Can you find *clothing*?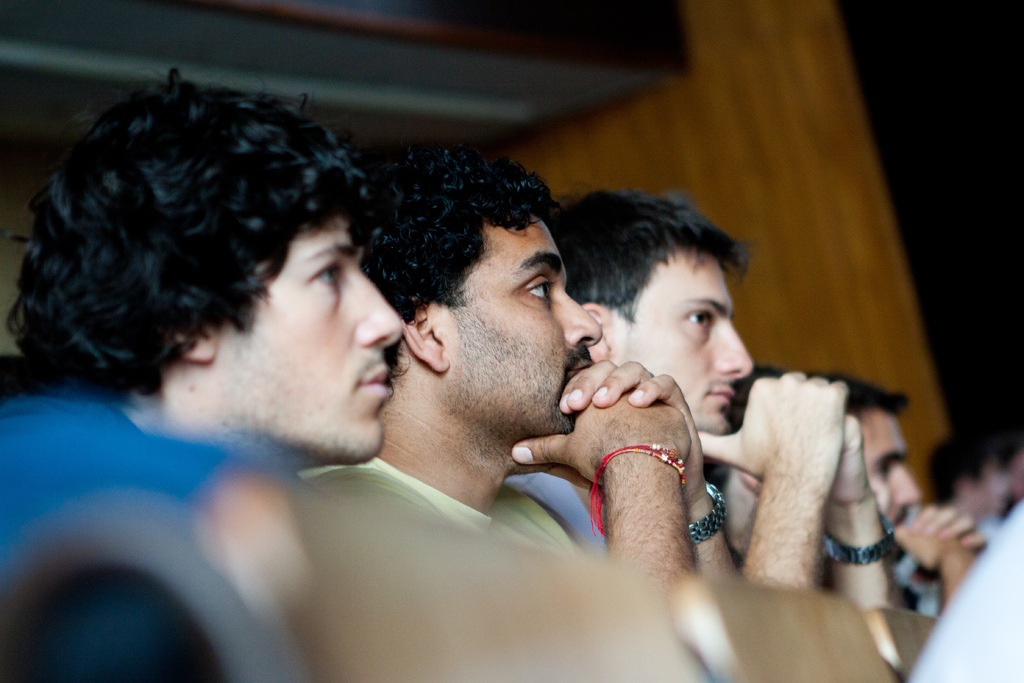
Yes, bounding box: 512:466:618:568.
